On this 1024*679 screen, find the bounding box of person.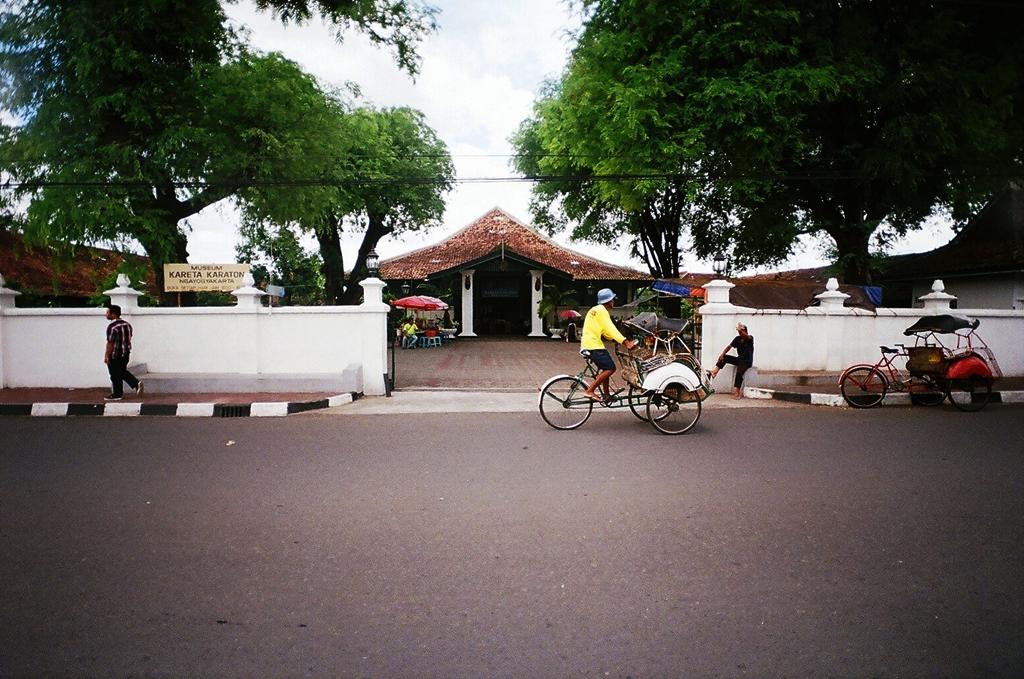
Bounding box: [584, 287, 633, 402].
